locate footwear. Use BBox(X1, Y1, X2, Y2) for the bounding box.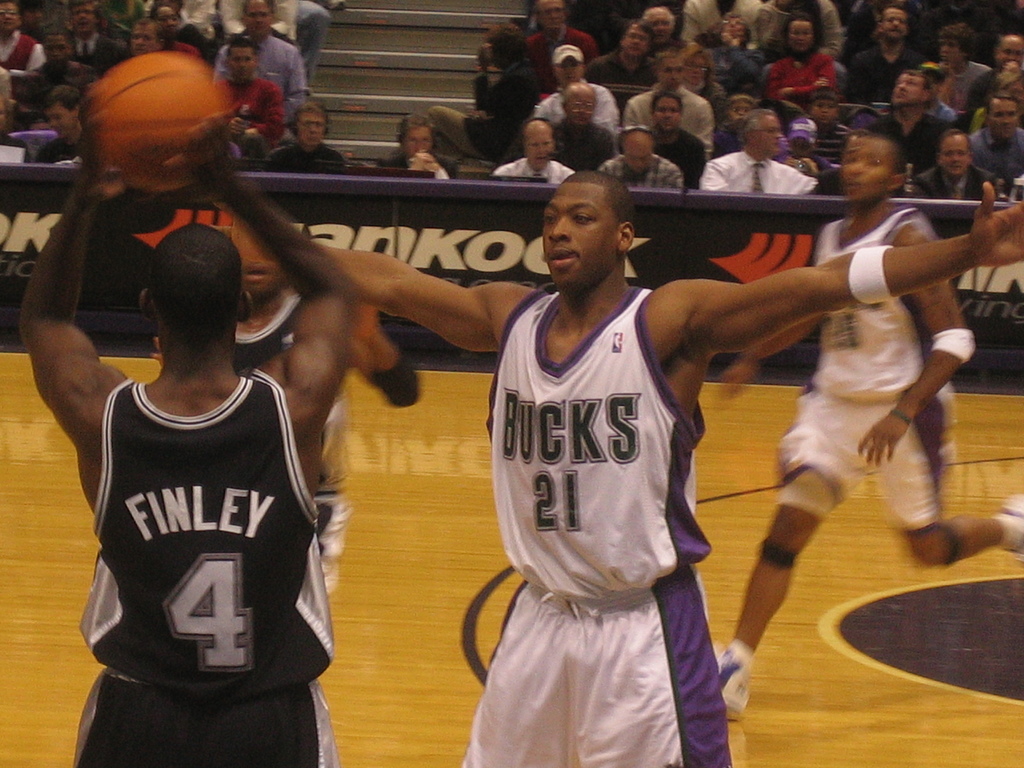
BBox(1005, 490, 1023, 552).
